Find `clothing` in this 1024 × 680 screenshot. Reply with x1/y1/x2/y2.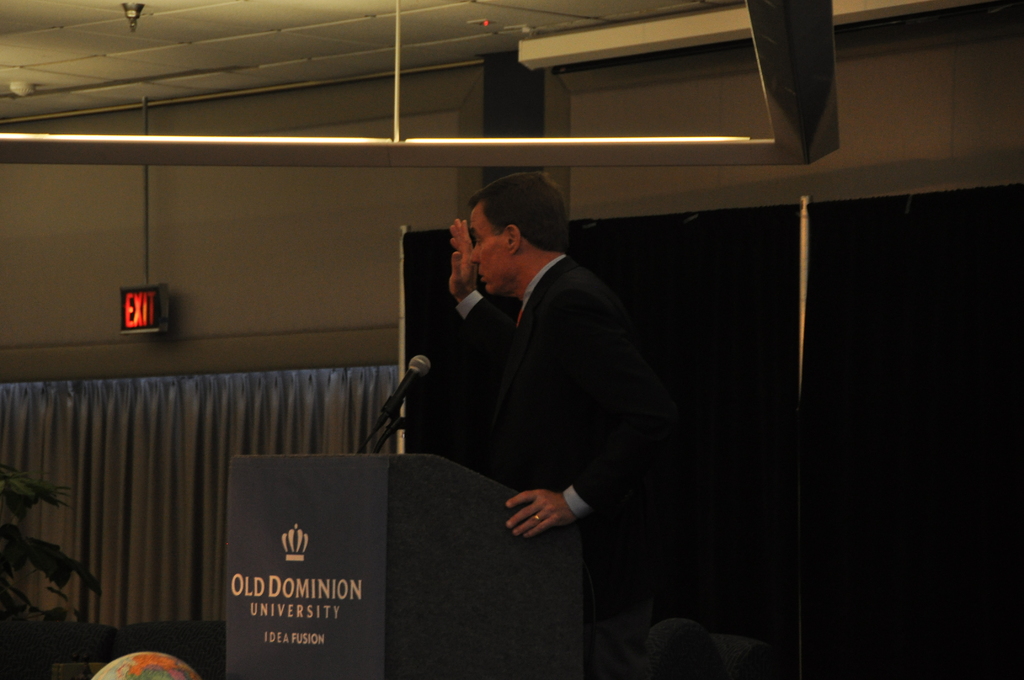
372/197/640/534.
